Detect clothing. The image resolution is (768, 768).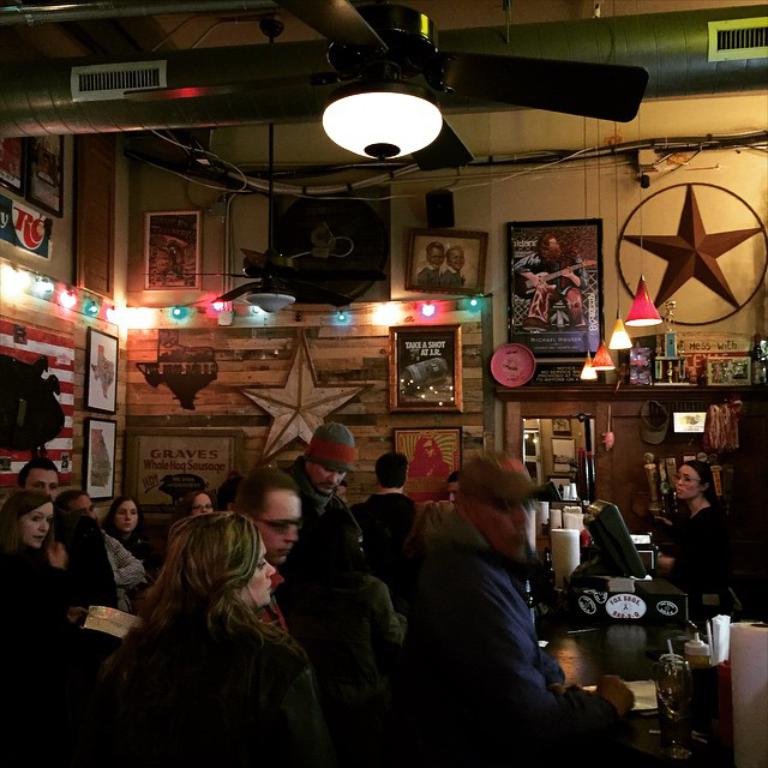
<bbox>397, 541, 617, 752</bbox>.
